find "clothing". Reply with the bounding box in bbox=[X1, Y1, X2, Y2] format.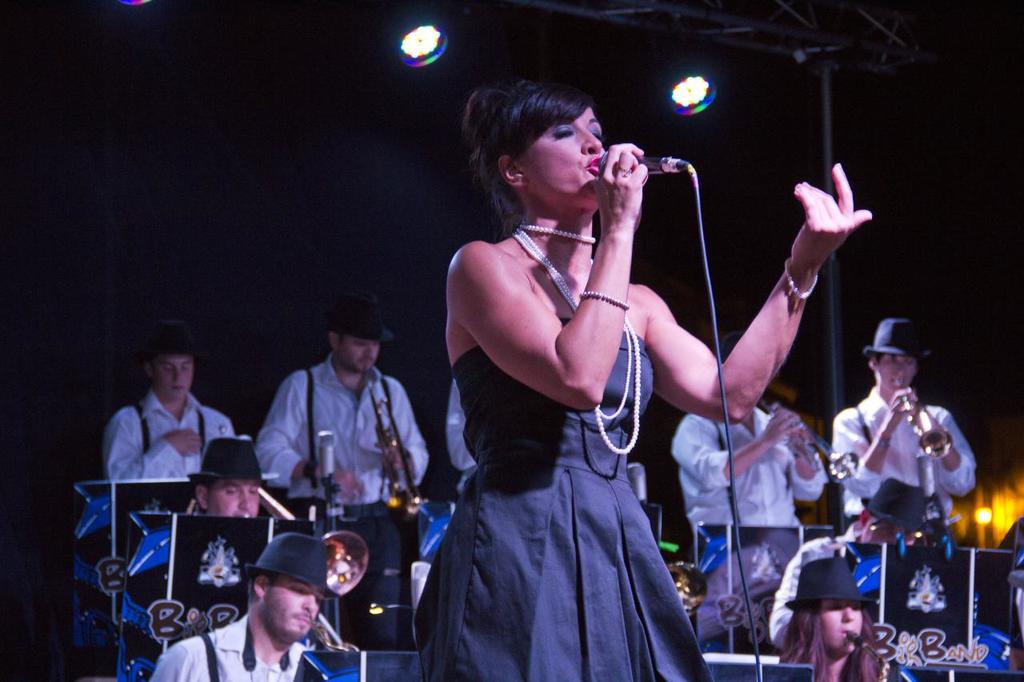
bbox=[673, 405, 829, 527].
